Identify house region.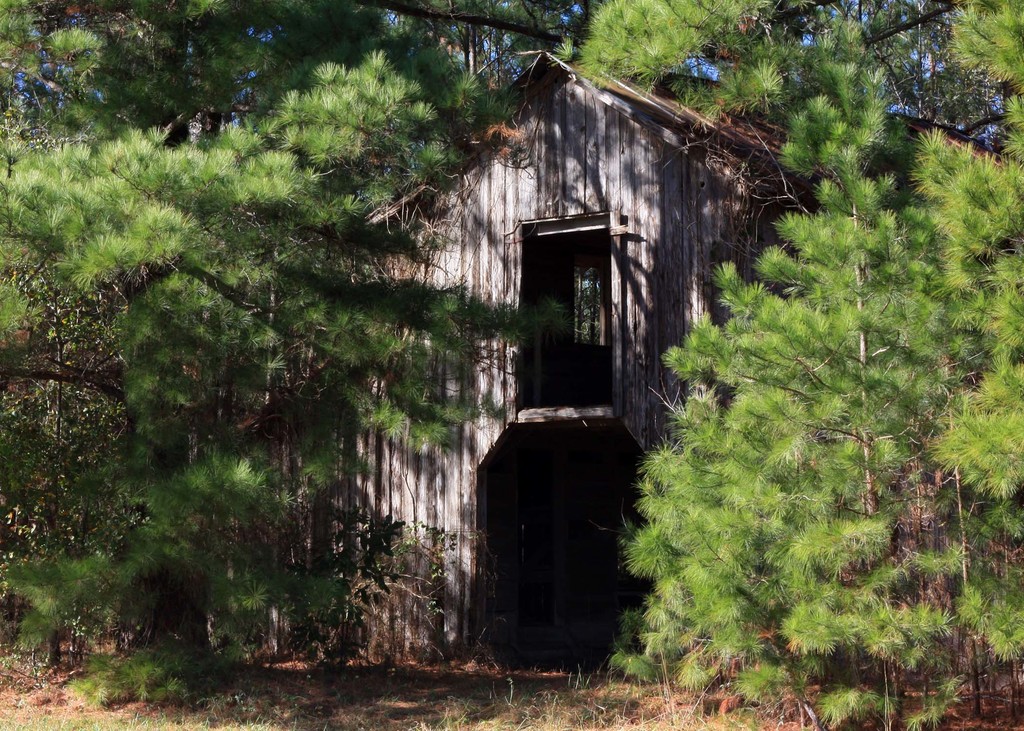
Region: pyautogui.locateOnScreen(185, 47, 1023, 668).
